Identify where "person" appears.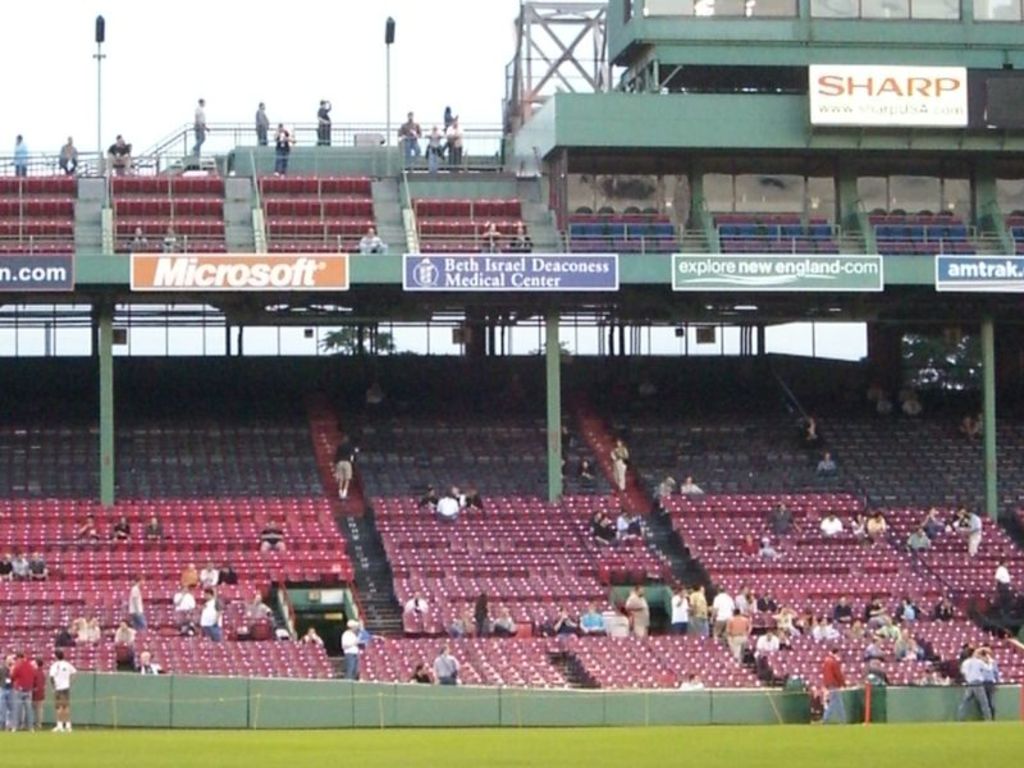
Appears at left=72, top=515, right=105, bottom=553.
